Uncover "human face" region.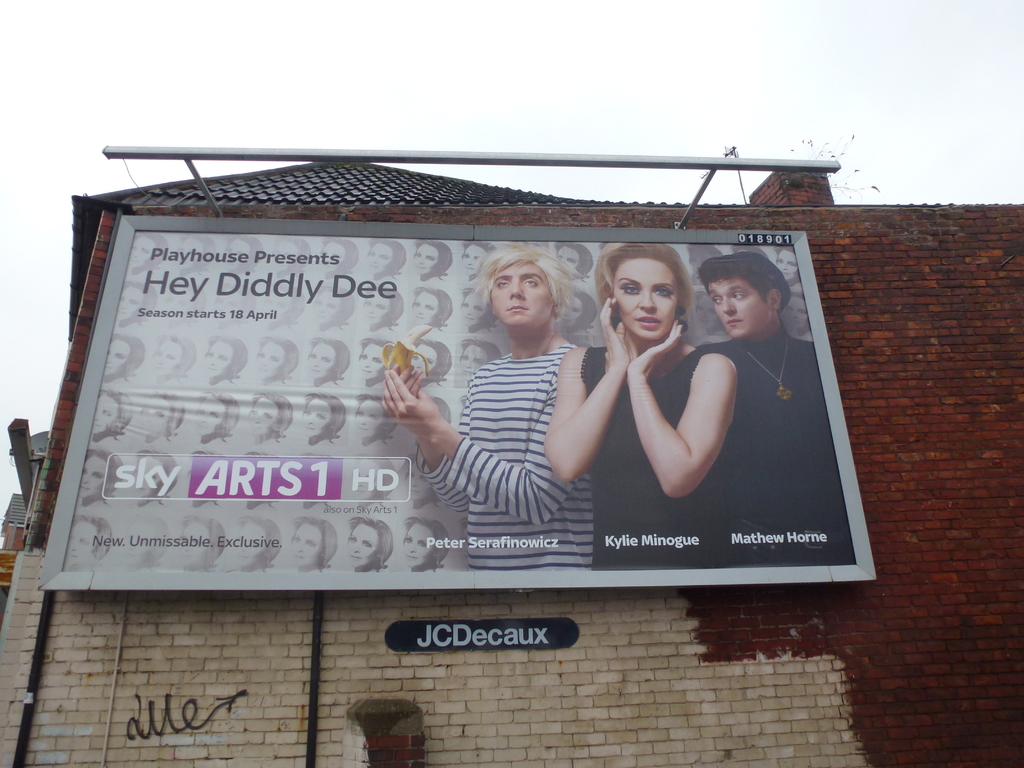
Uncovered: box=[408, 340, 444, 376].
